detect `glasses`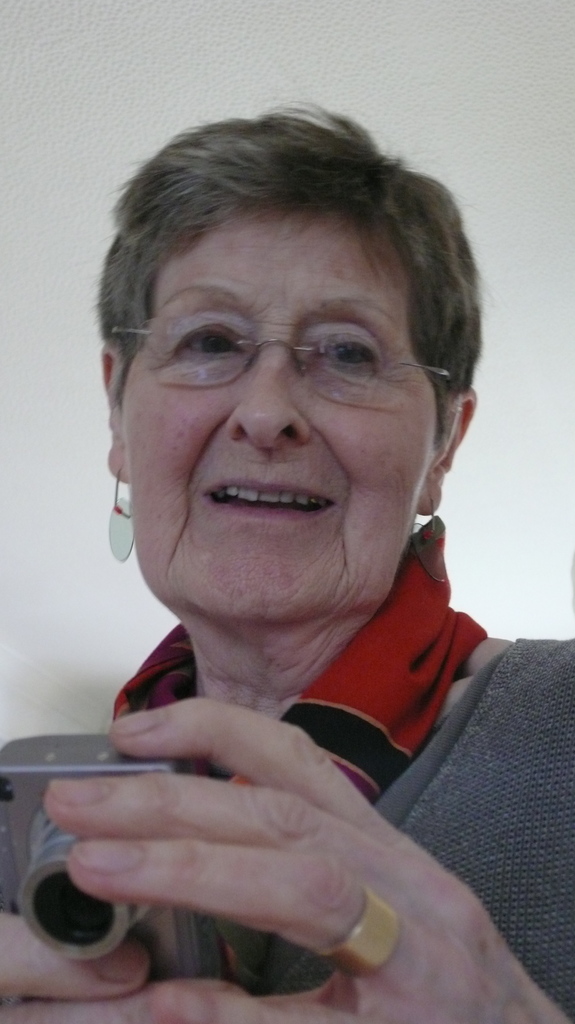
[109, 308, 466, 404]
